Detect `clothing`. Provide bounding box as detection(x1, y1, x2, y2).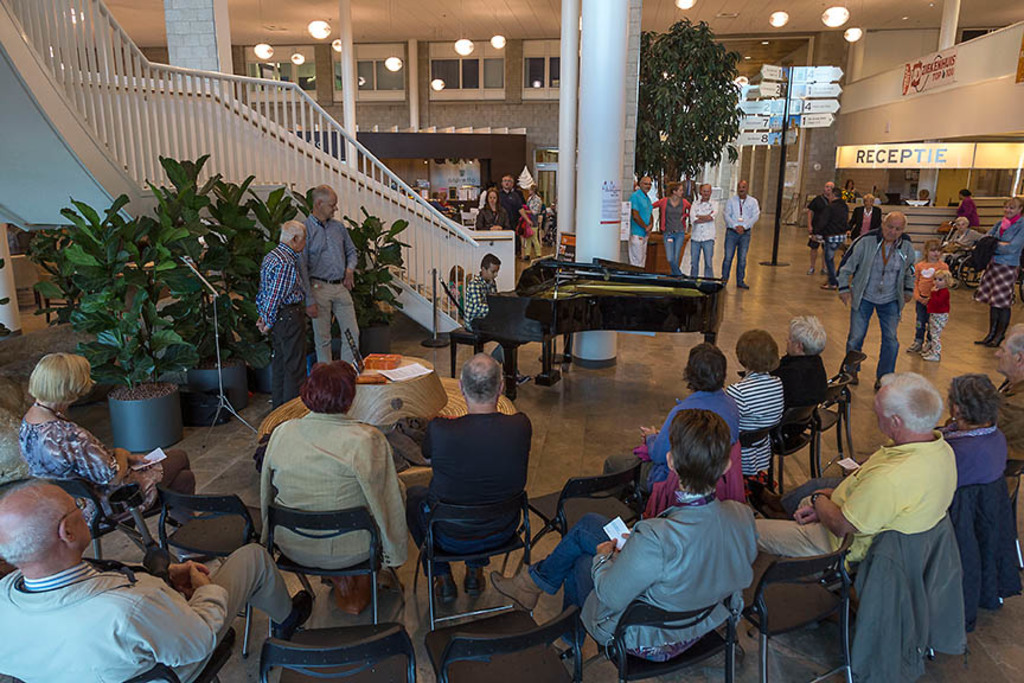
detection(984, 218, 1023, 339).
